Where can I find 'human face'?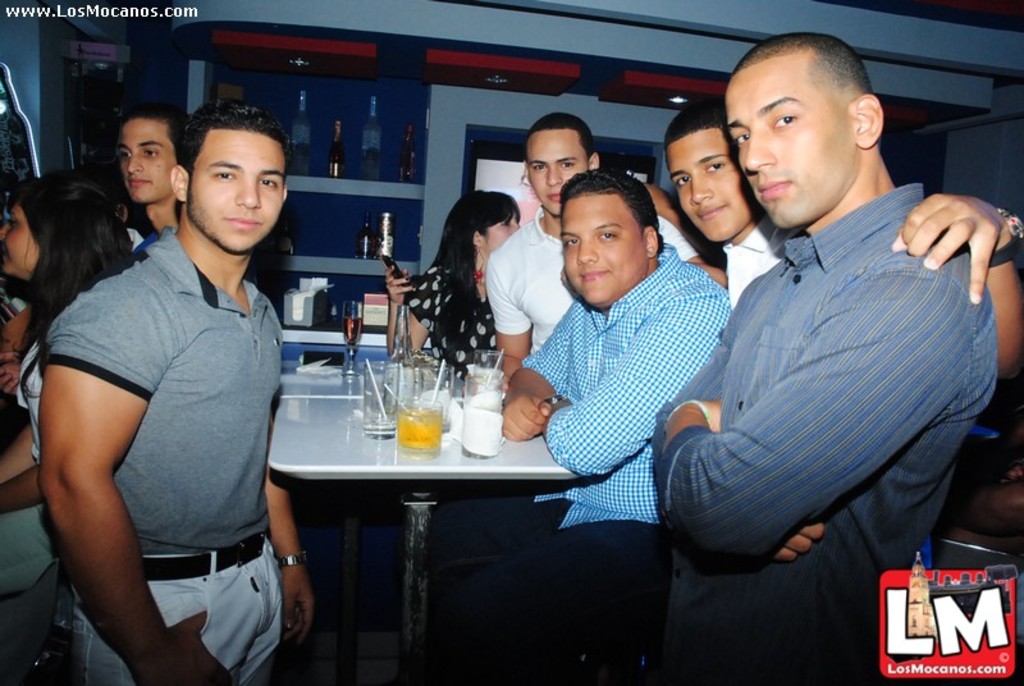
You can find it at left=116, top=119, right=180, bottom=202.
